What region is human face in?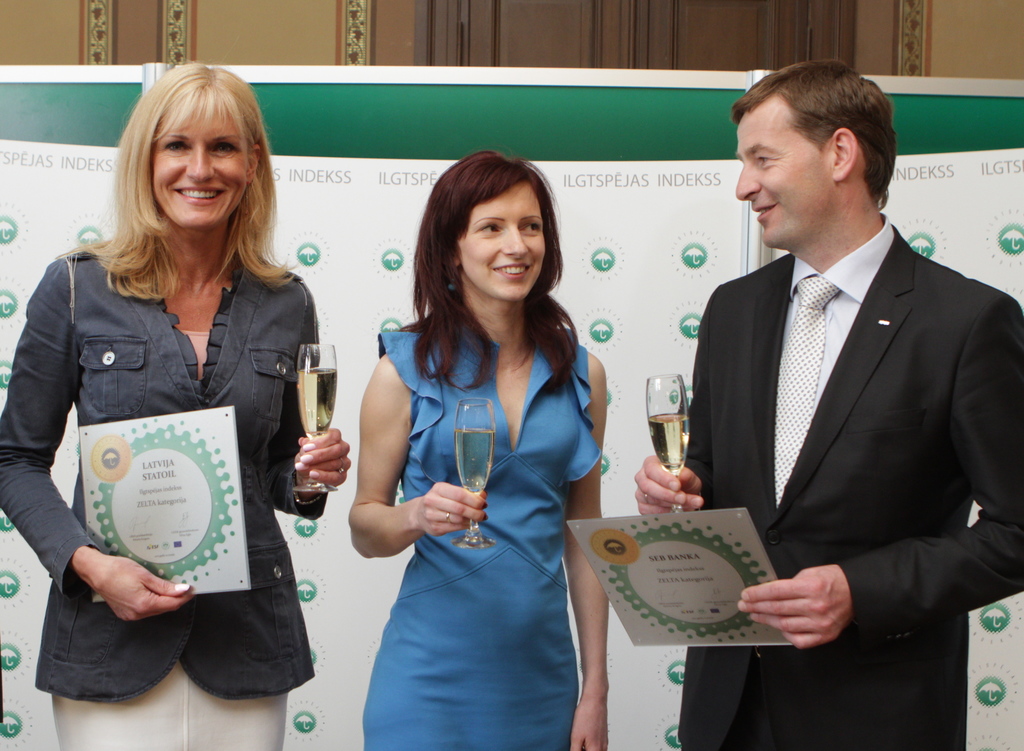
box=[151, 104, 252, 229].
